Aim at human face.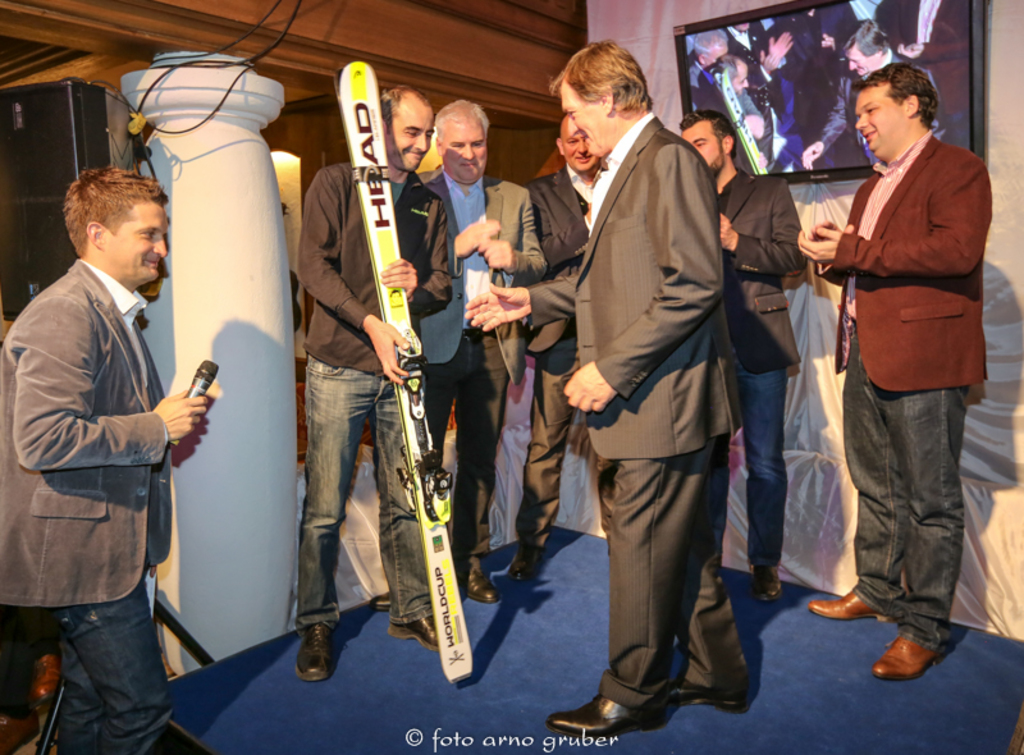
Aimed at 106:197:168:278.
